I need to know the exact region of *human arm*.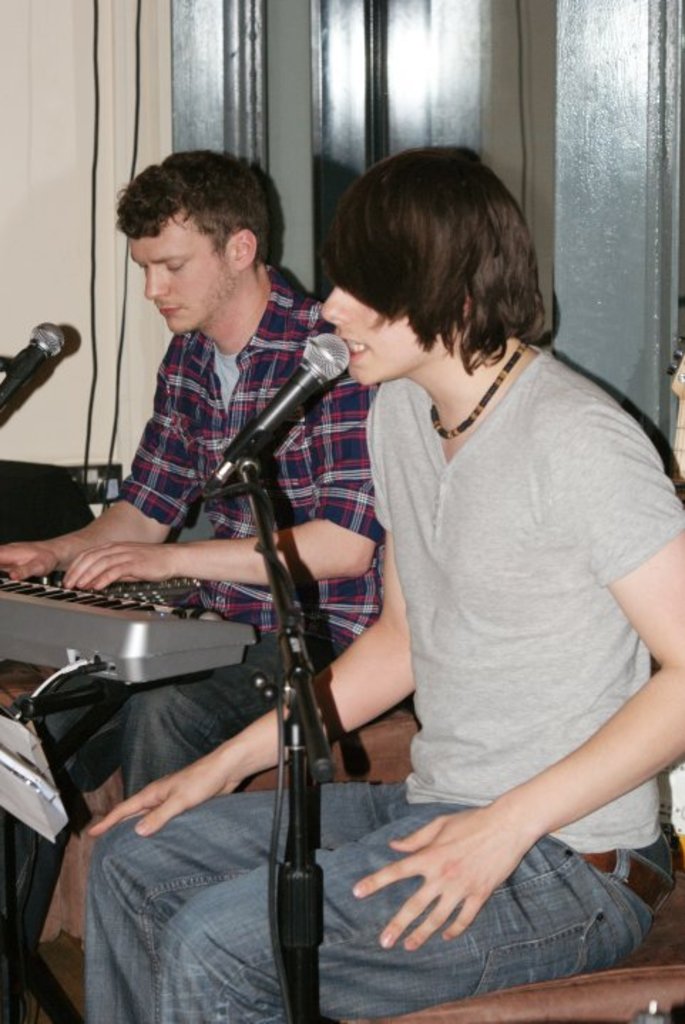
Region: bbox=(75, 395, 414, 840).
